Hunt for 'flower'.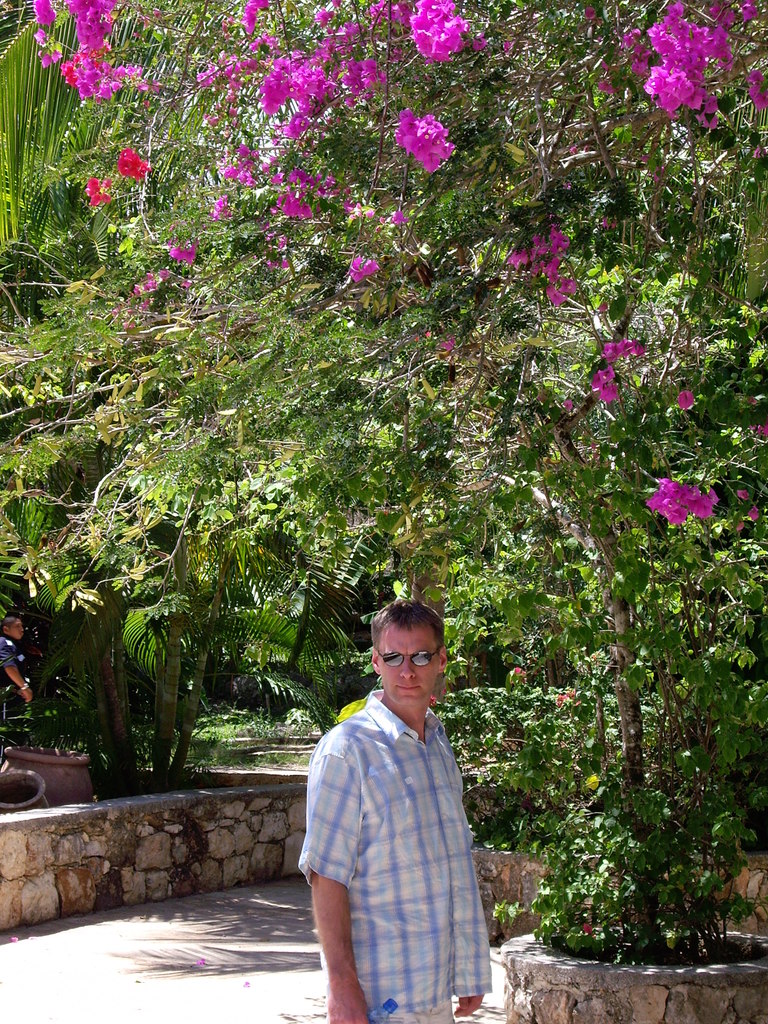
Hunted down at left=132, top=285, right=140, bottom=292.
